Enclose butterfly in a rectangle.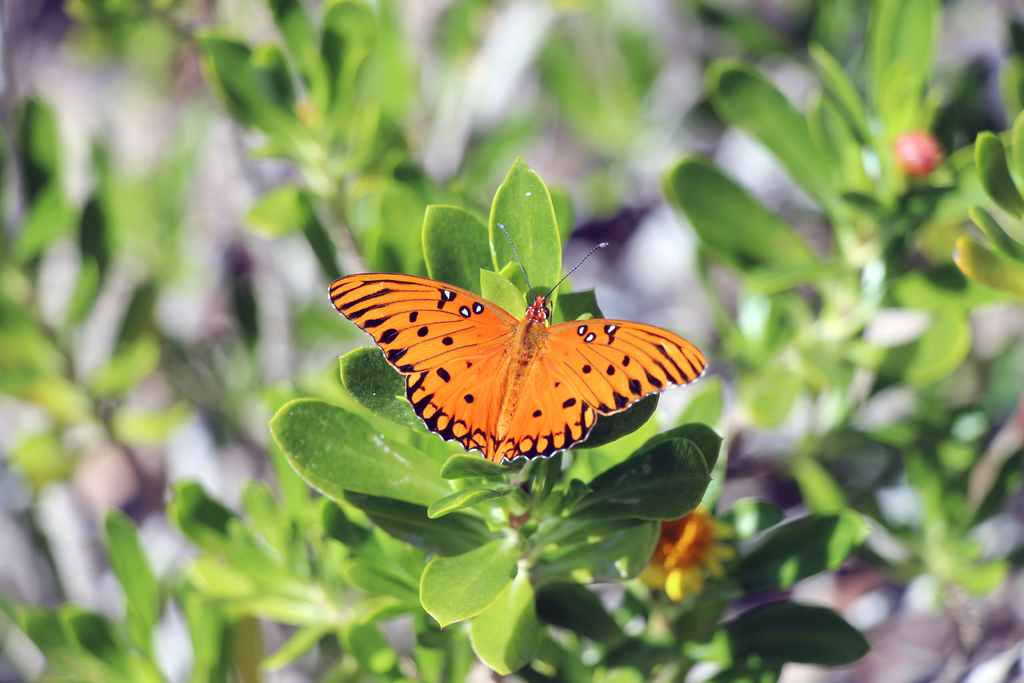
Rect(329, 215, 708, 465).
